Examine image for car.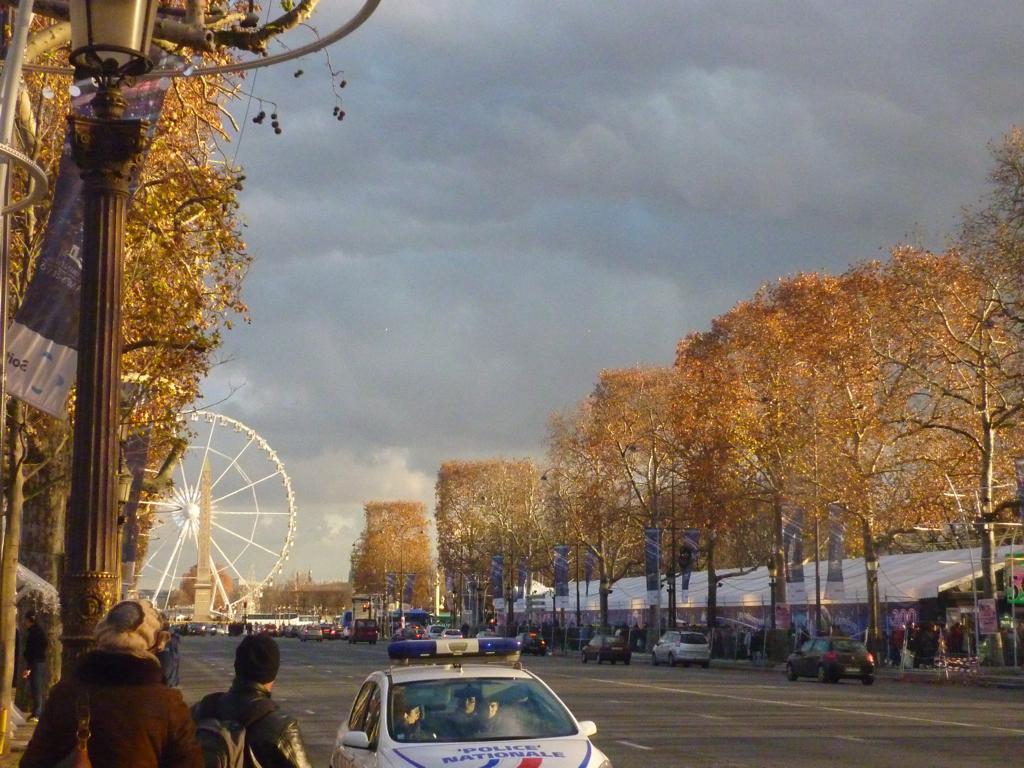
Examination result: x1=785, y1=630, x2=874, y2=684.
